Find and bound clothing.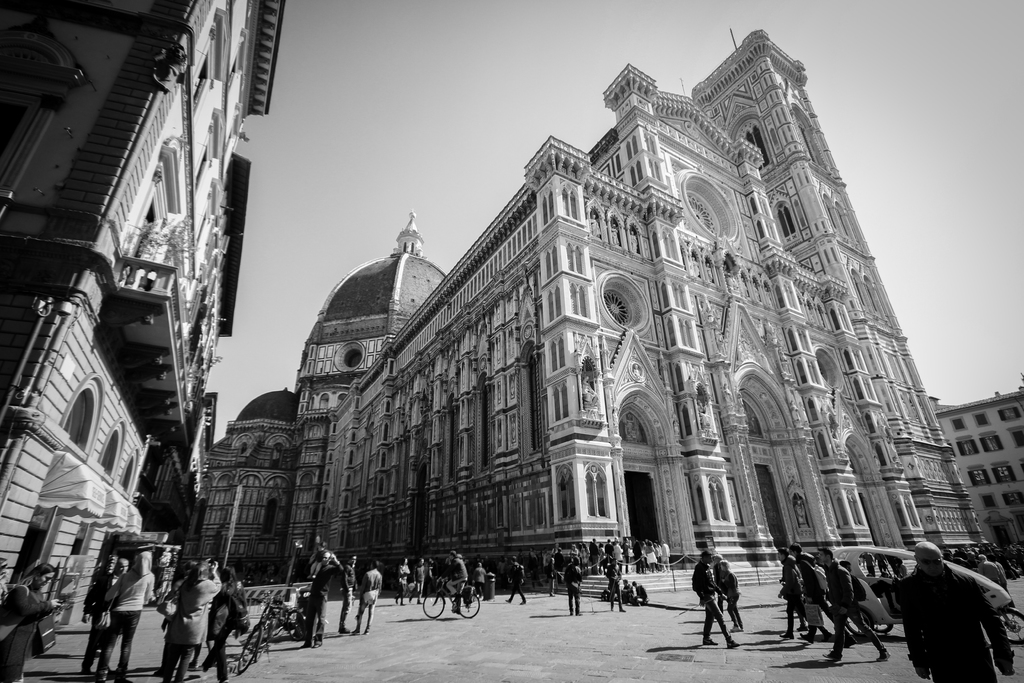
Bound: [690, 557, 732, 642].
